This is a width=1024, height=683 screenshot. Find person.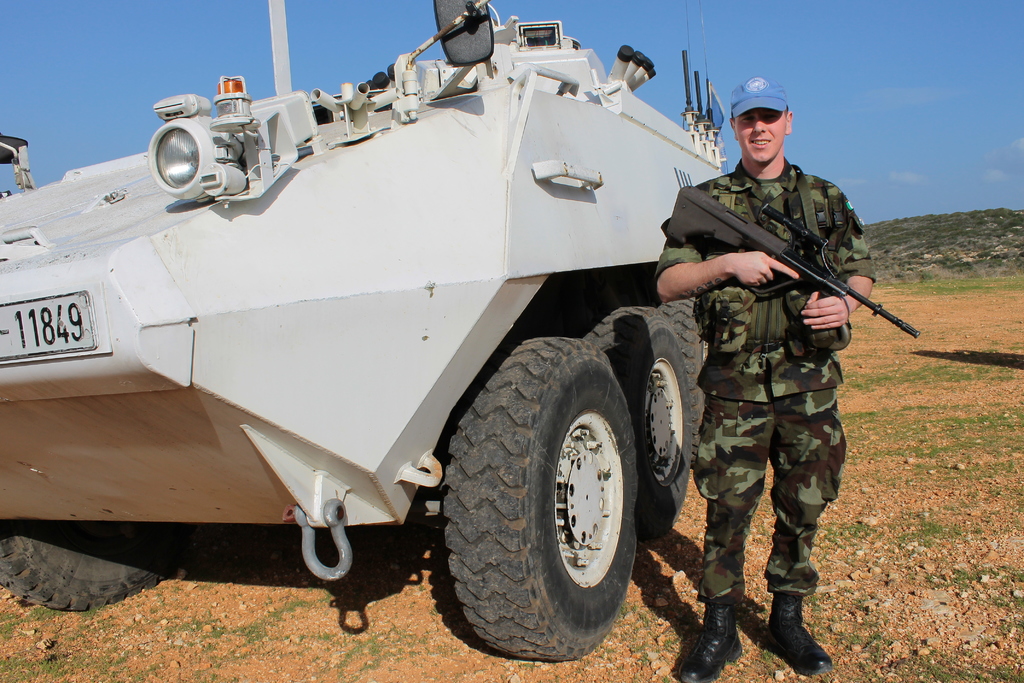
Bounding box: detection(681, 110, 876, 679).
